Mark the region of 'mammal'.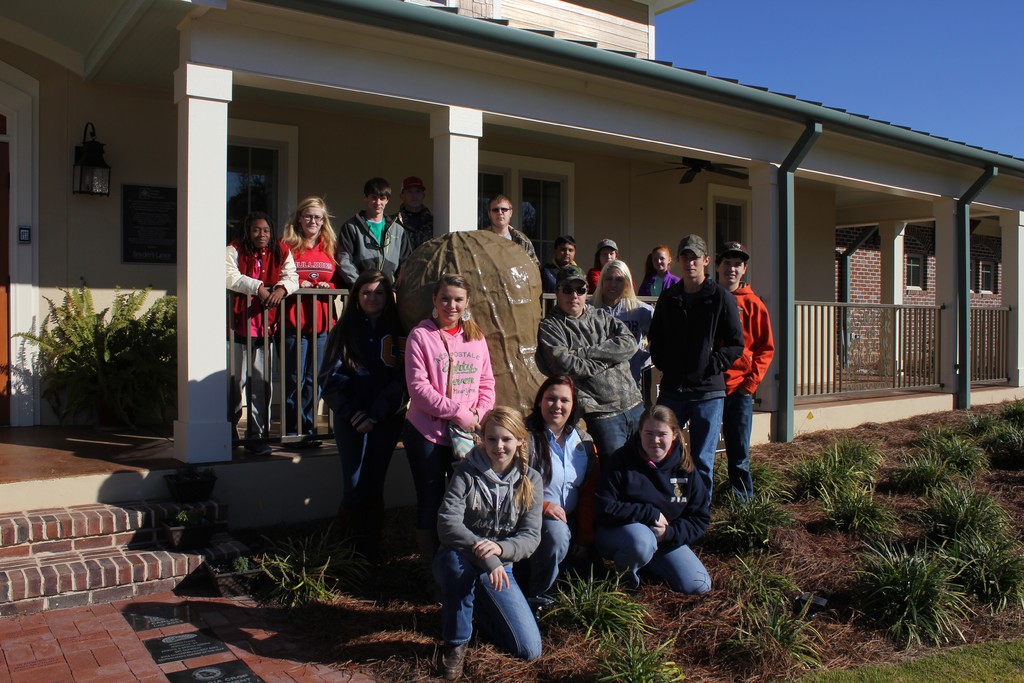
Region: <bbox>588, 237, 637, 295</bbox>.
